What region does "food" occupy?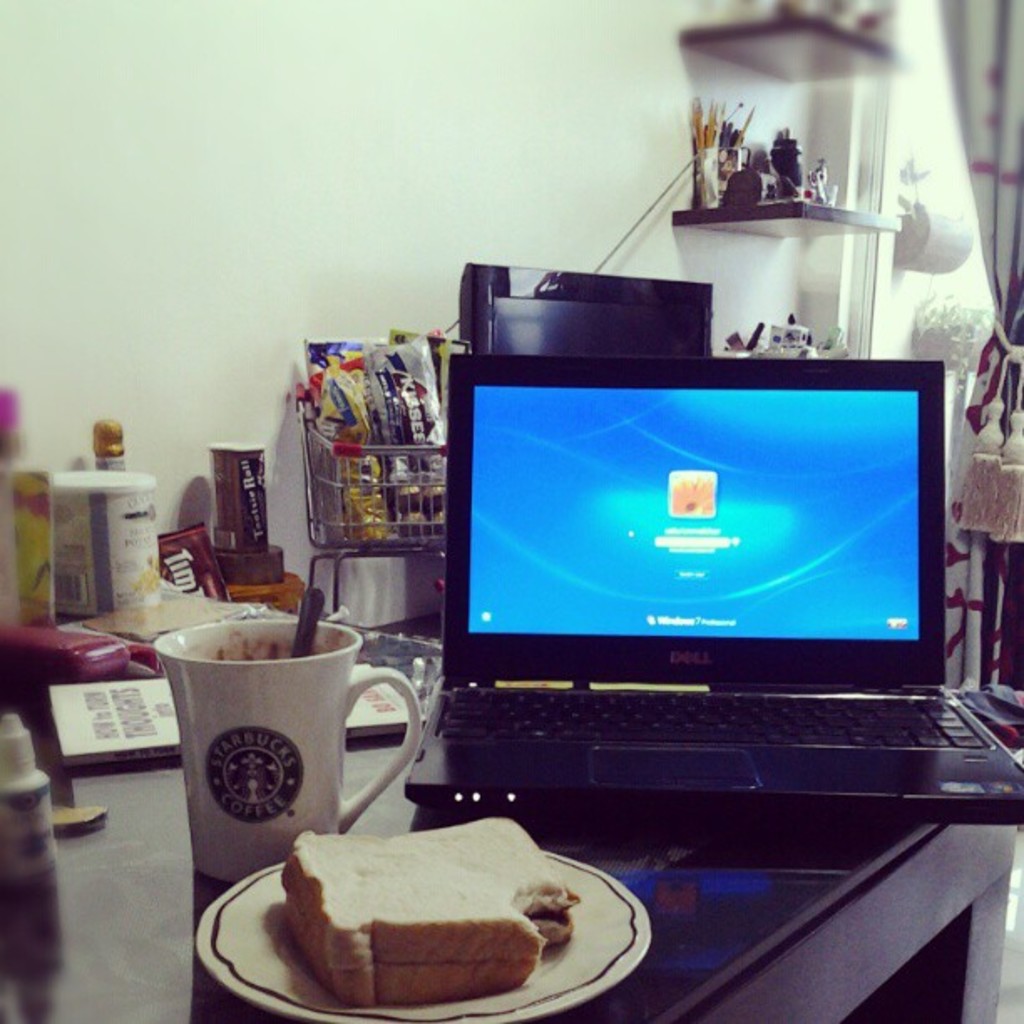
156:519:231:604.
